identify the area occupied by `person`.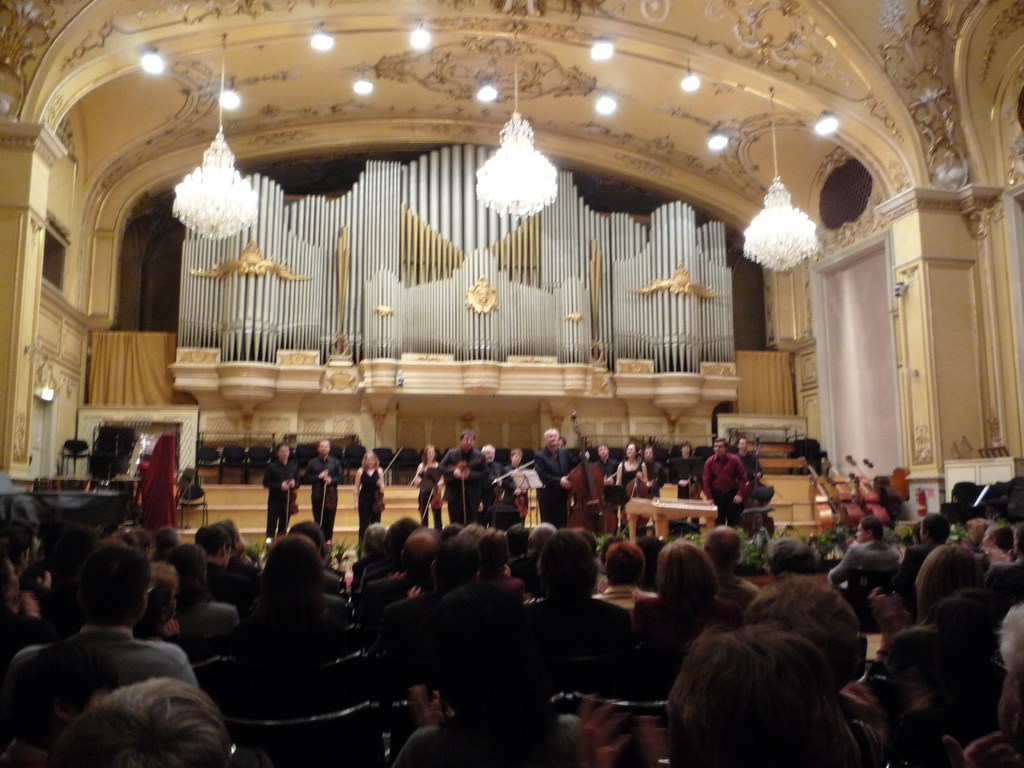
Area: <bbox>257, 437, 305, 538</bbox>.
